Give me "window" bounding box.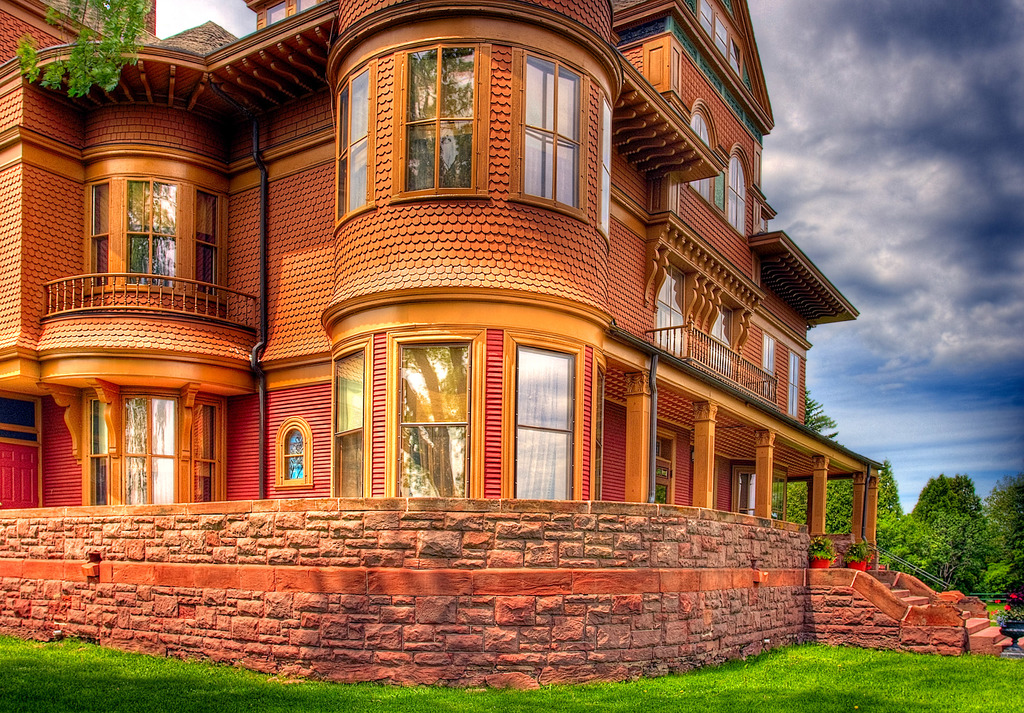
x1=709, y1=304, x2=738, y2=378.
